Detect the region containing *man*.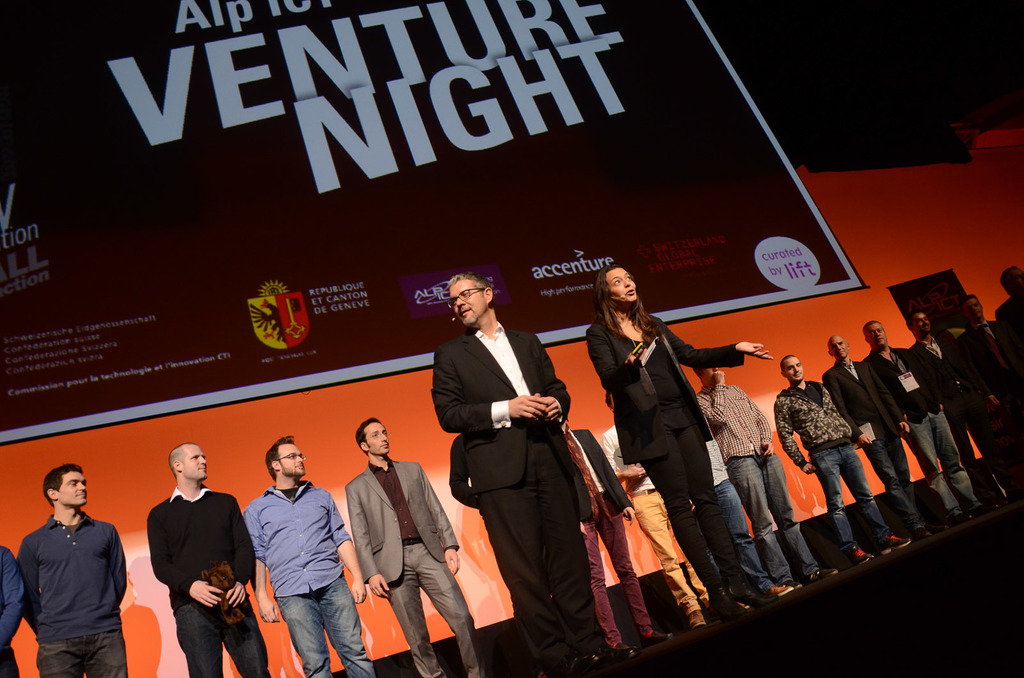
{"left": 820, "top": 336, "right": 933, "bottom": 549}.
